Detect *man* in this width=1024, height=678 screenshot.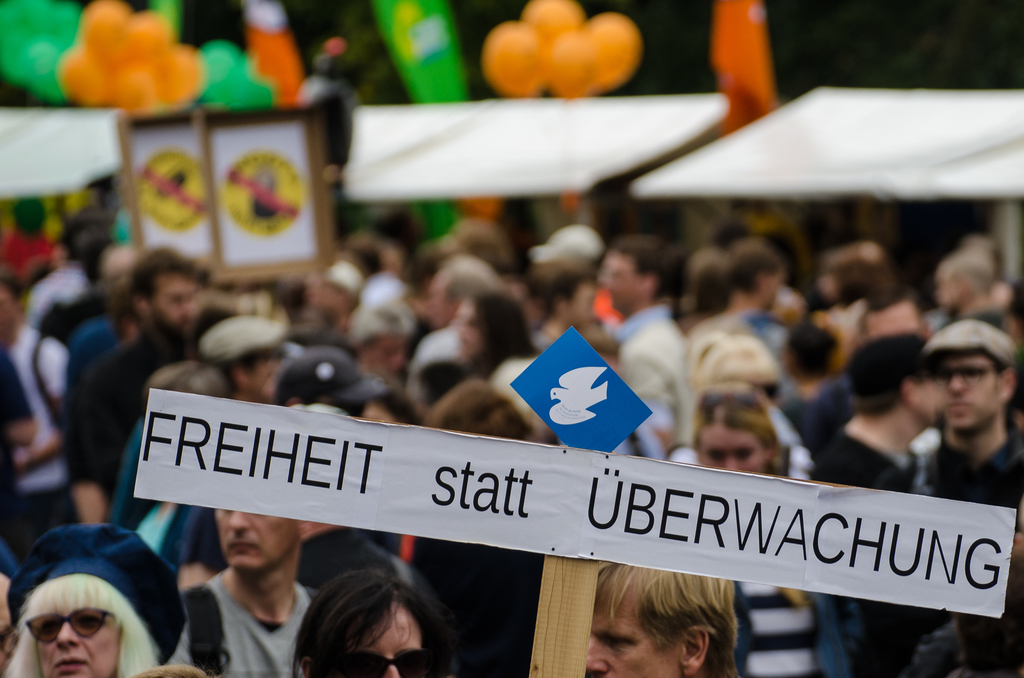
Detection: rect(0, 273, 69, 558).
